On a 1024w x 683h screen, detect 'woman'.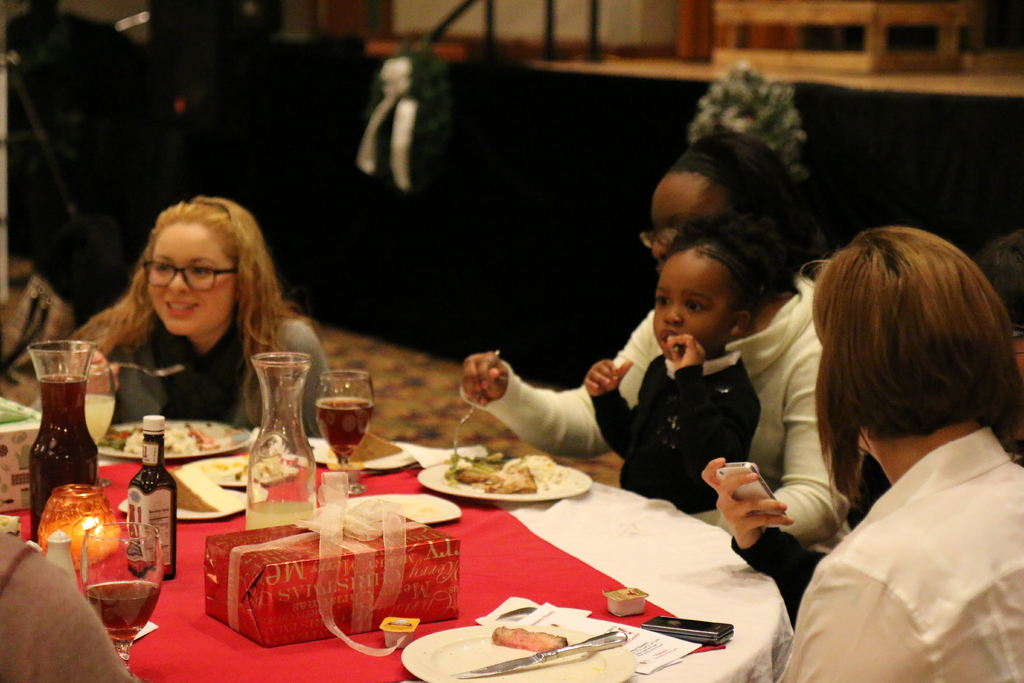
[left=50, top=192, right=328, bottom=473].
